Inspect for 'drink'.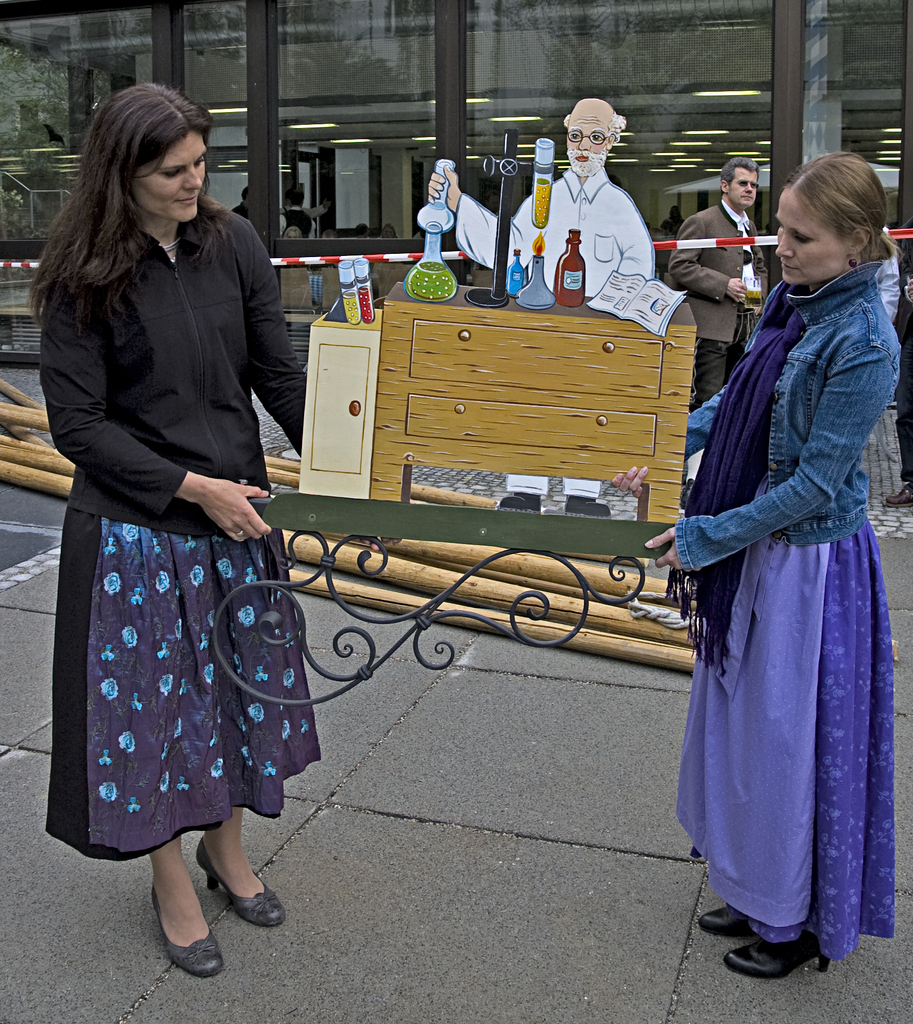
Inspection: (x1=403, y1=262, x2=452, y2=298).
